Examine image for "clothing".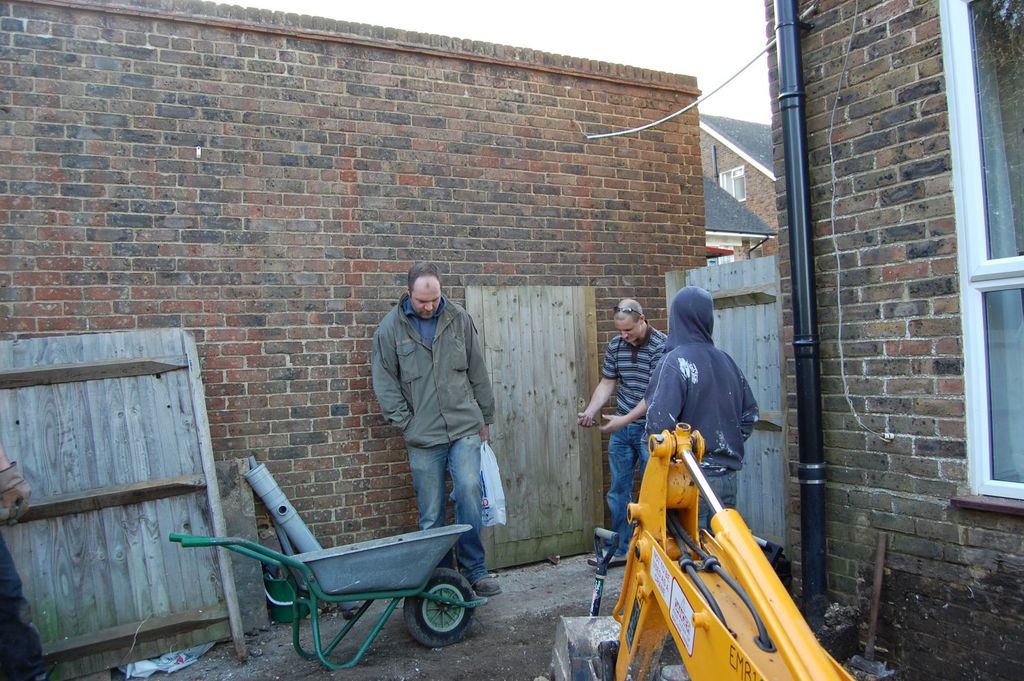
Examination result: 0:530:46:680.
